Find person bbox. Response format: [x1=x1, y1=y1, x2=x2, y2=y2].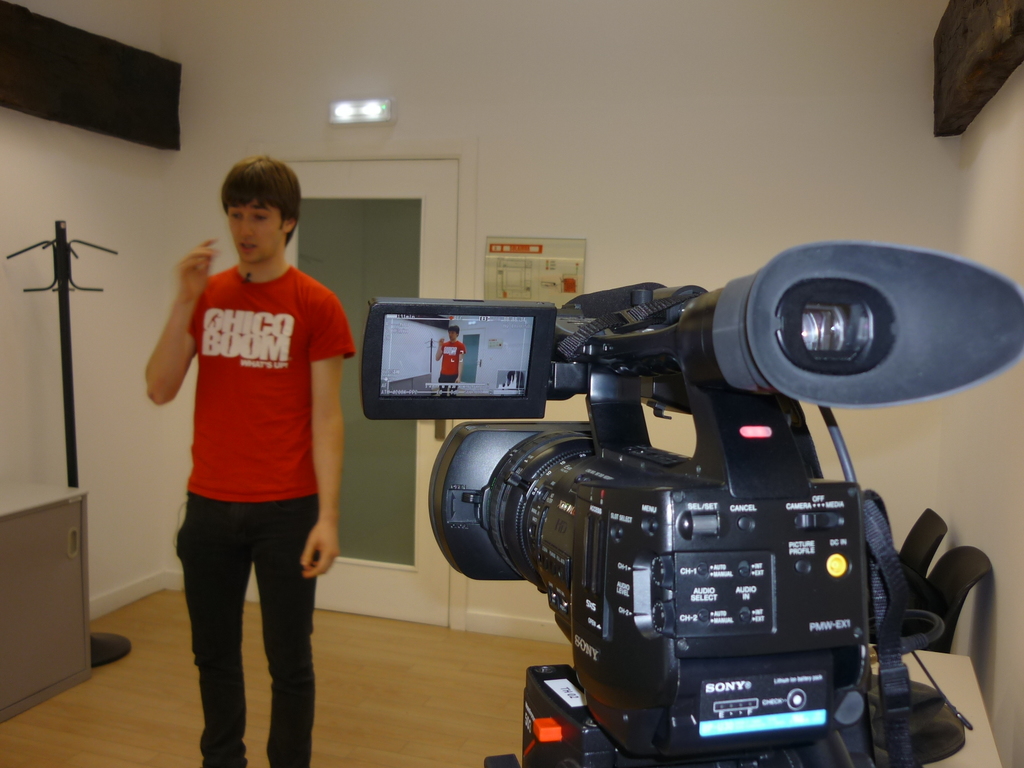
[x1=435, y1=320, x2=472, y2=383].
